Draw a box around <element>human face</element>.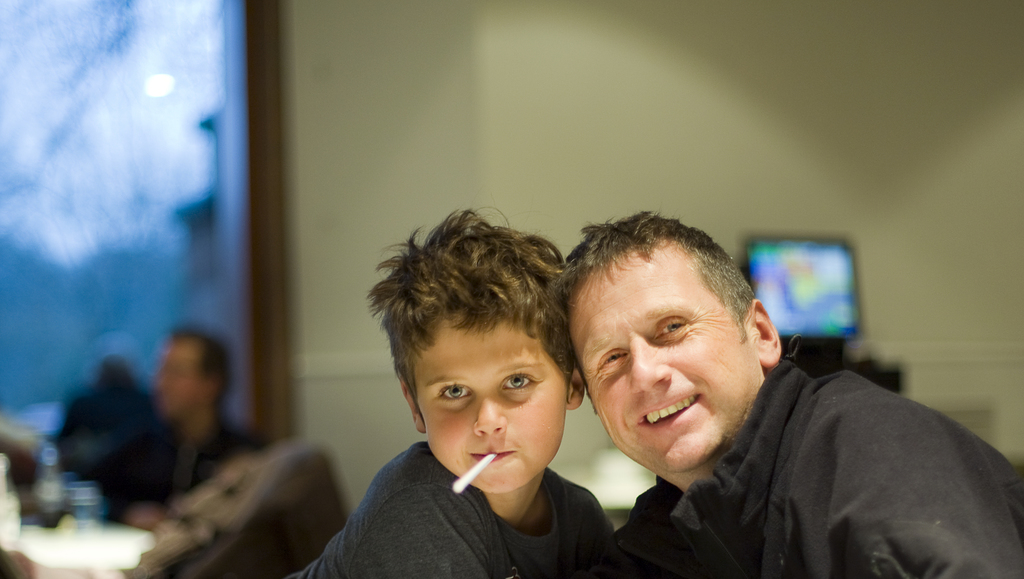
crop(425, 320, 570, 505).
